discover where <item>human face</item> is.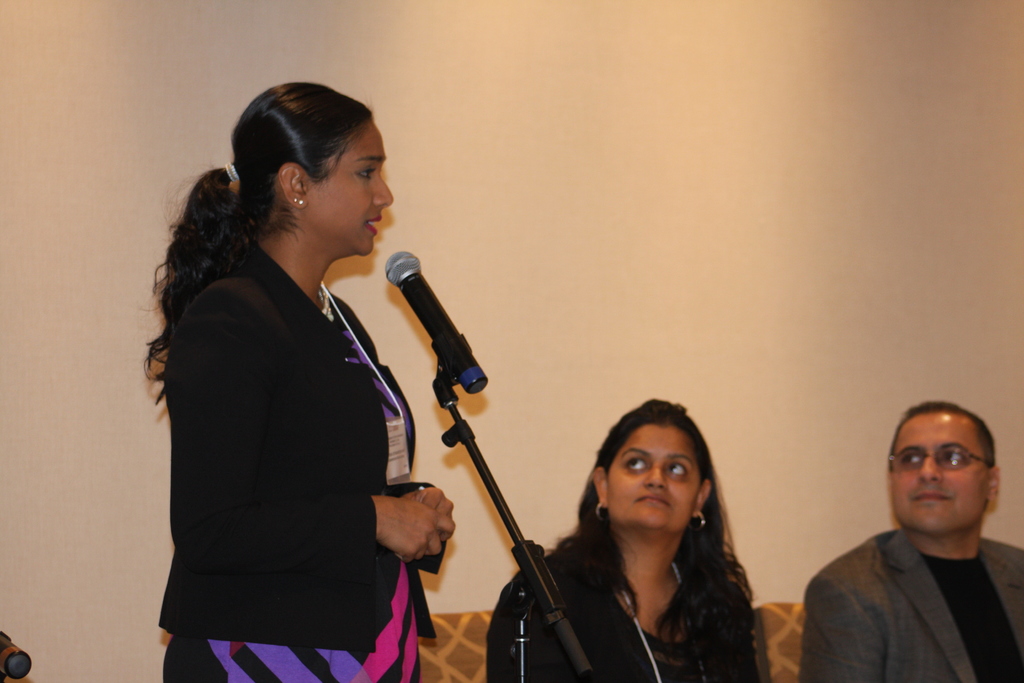
Discovered at 890:409:988:533.
